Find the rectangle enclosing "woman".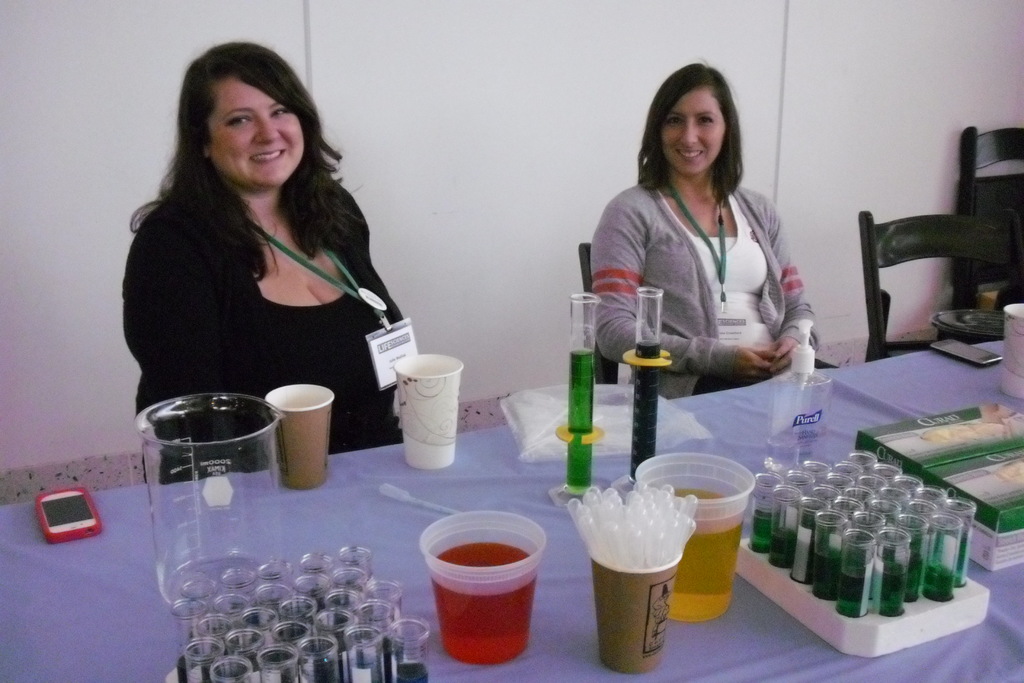
bbox=(112, 58, 431, 459).
